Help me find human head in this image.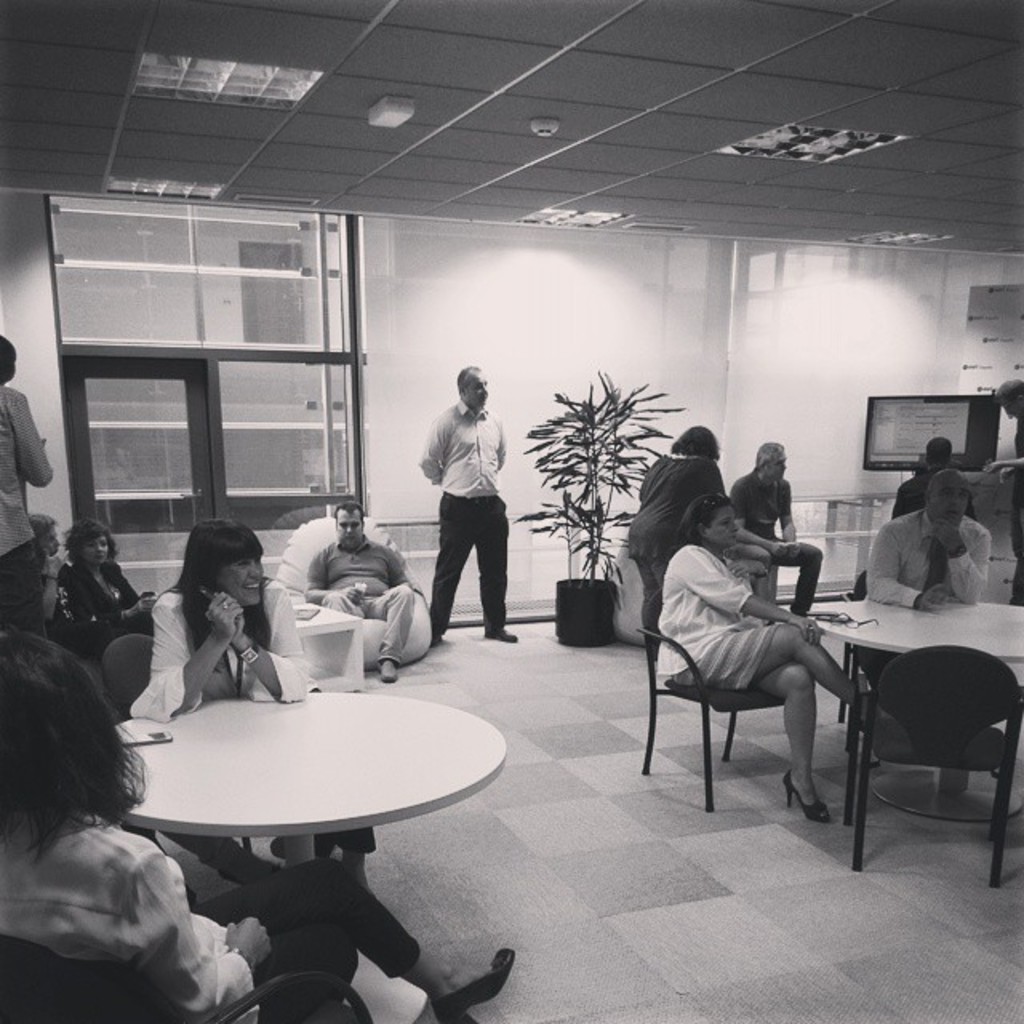
Found it: 454,363,488,406.
